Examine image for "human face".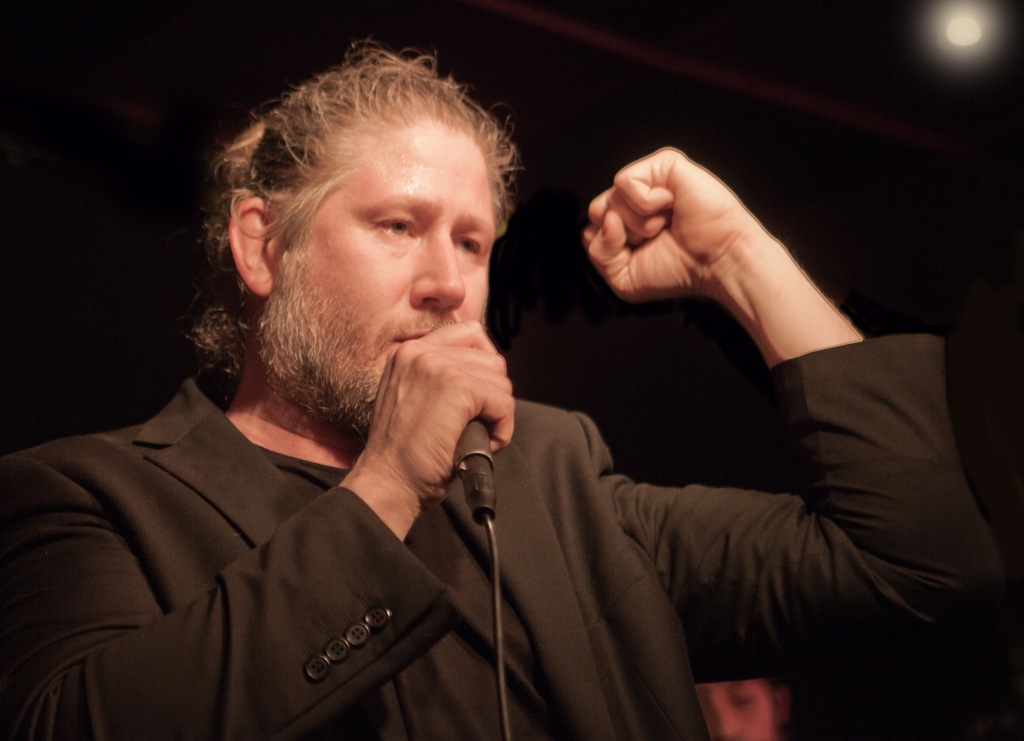
Examination result: left=256, top=116, right=495, bottom=437.
